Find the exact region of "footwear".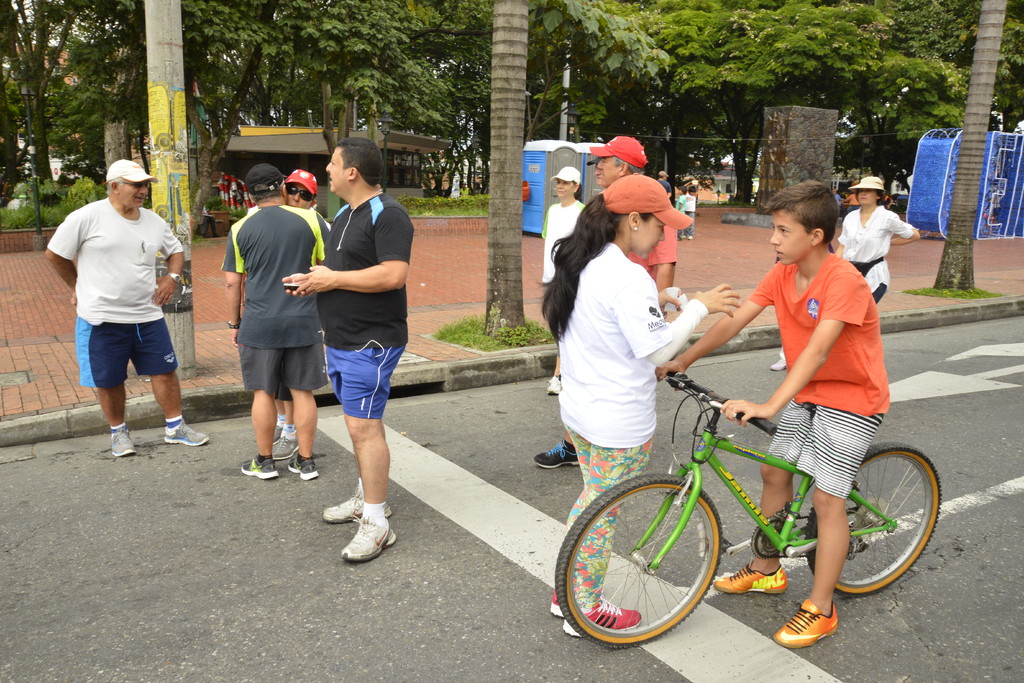
Exact region: 547/375/560/395.
